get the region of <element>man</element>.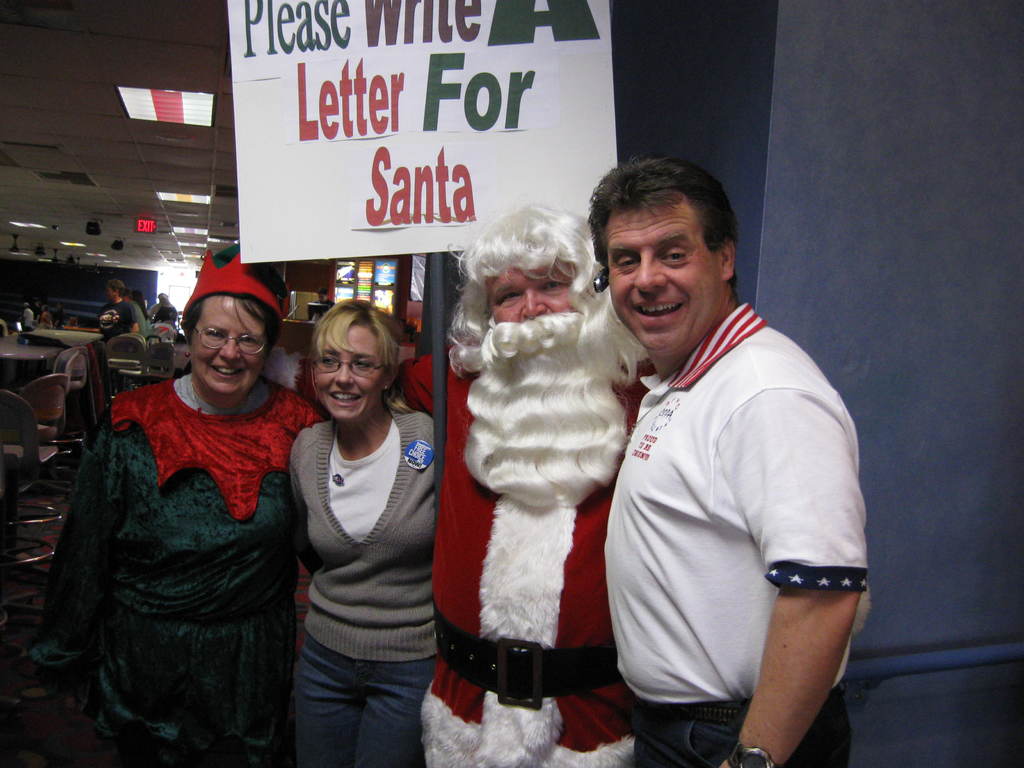
box=[96, 277, 140, 345].
